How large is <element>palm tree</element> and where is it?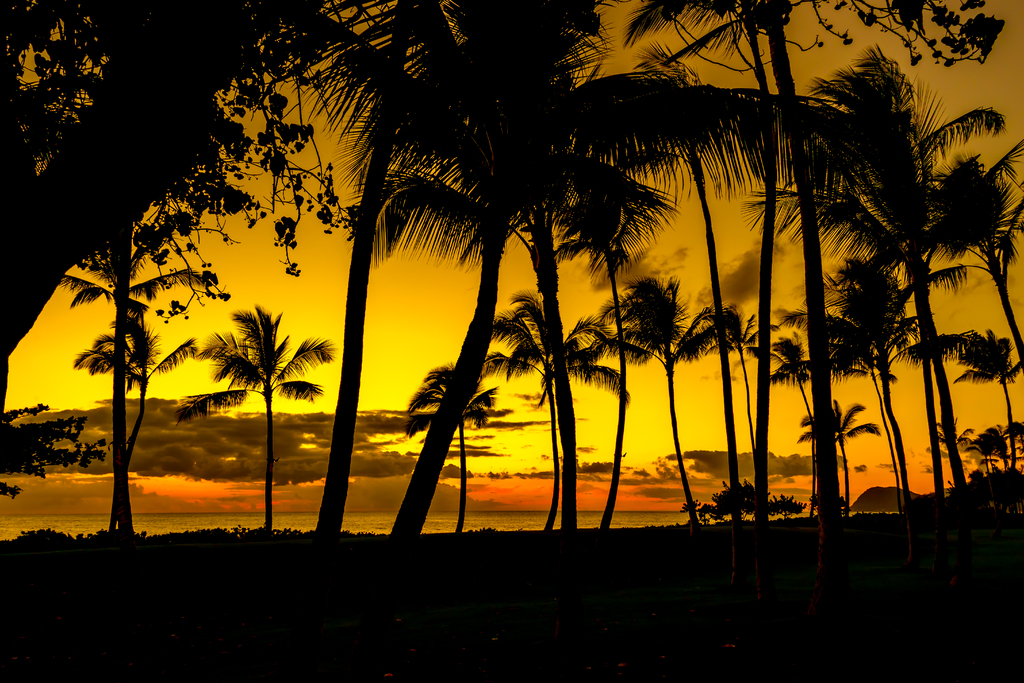
Bounding box: box(797, 42, 1009, 495).
